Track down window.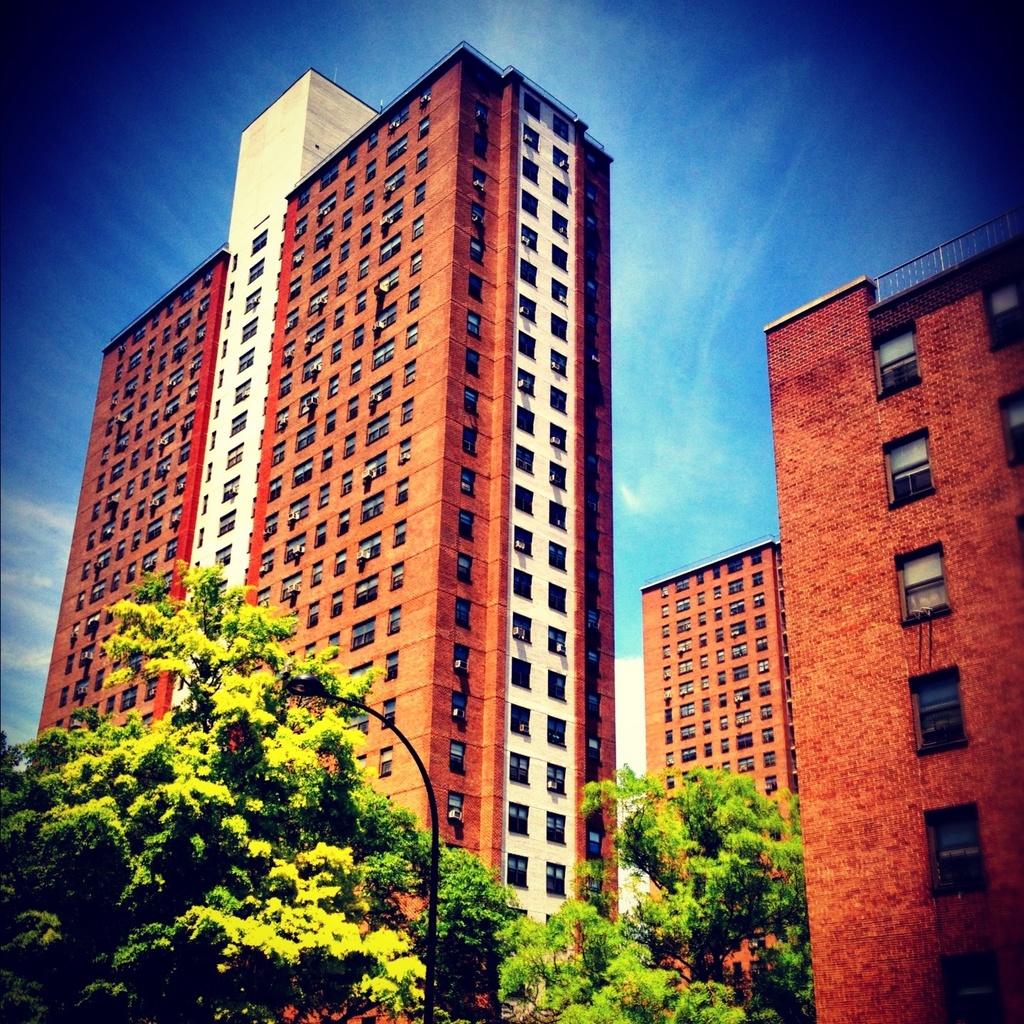
Tracked to rect(584, 347, 597, 365).
